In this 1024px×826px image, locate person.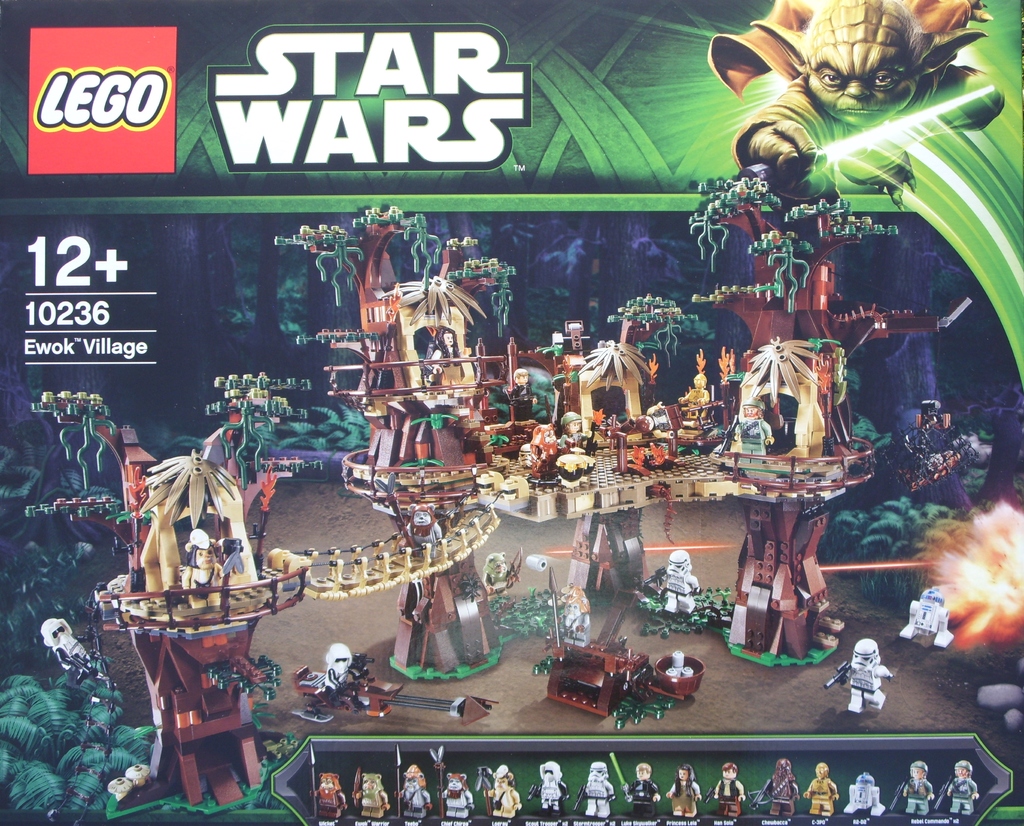
Bounding box: 432,328,468,383.
